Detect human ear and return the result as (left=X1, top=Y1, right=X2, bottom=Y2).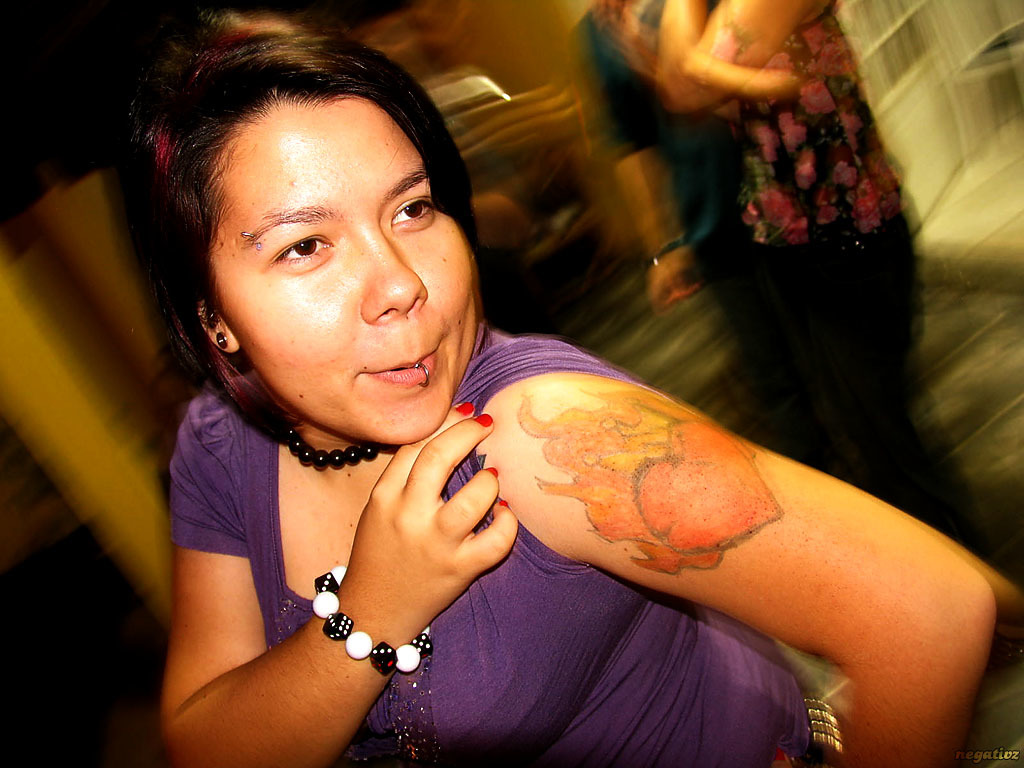
(left=200, top=301, right=237, bottom=351).
